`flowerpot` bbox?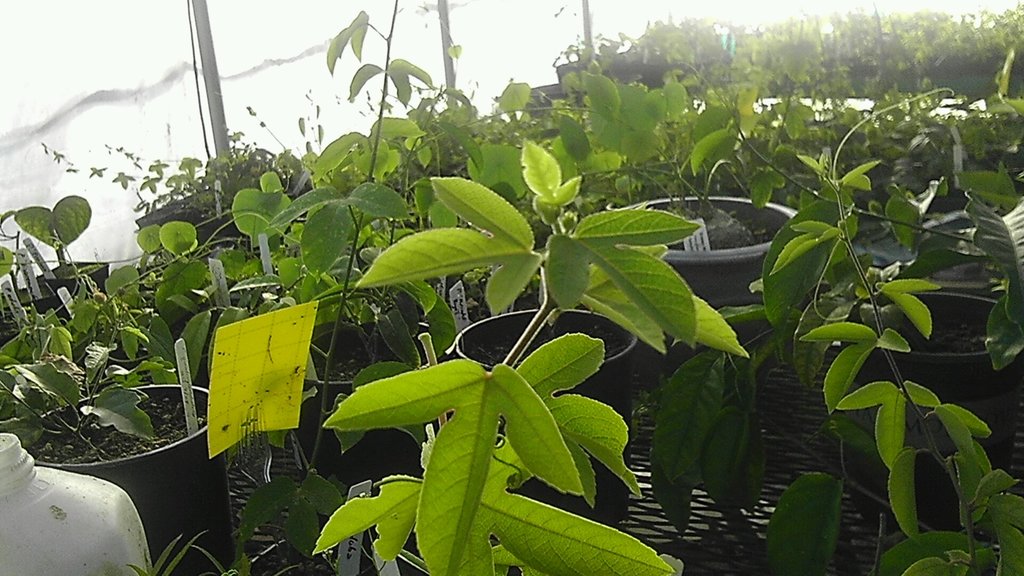
Rect(0, 283, 60, 317)
